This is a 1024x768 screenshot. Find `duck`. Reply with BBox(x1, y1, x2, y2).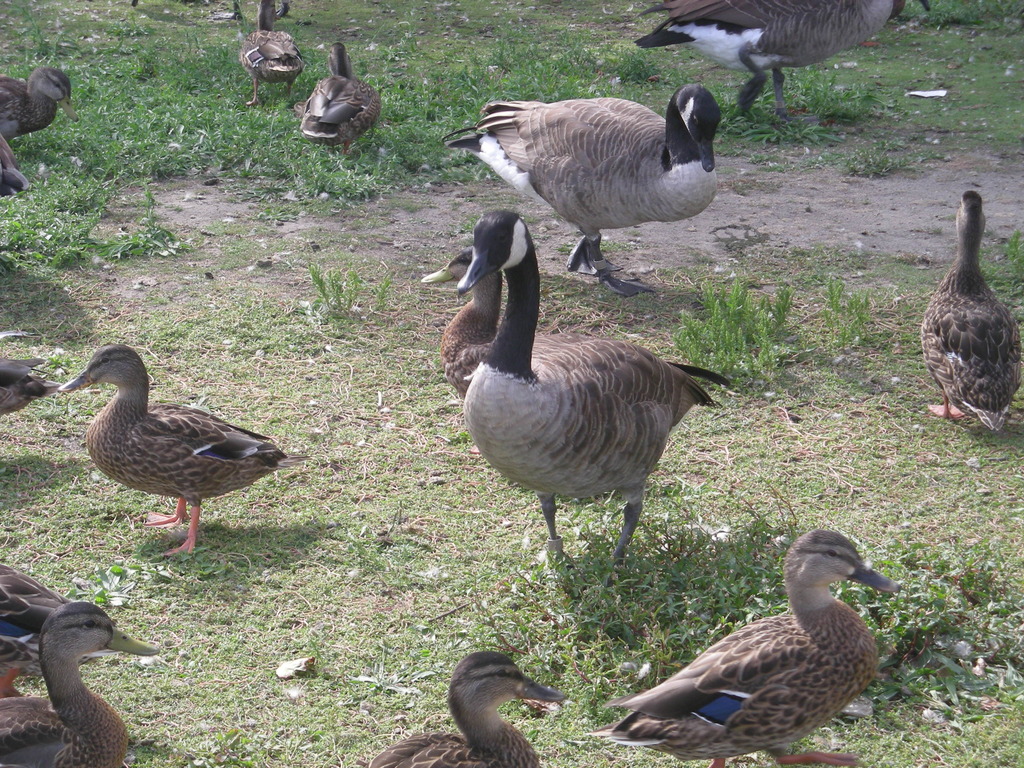
BBox(406, 249, 503, 404).
